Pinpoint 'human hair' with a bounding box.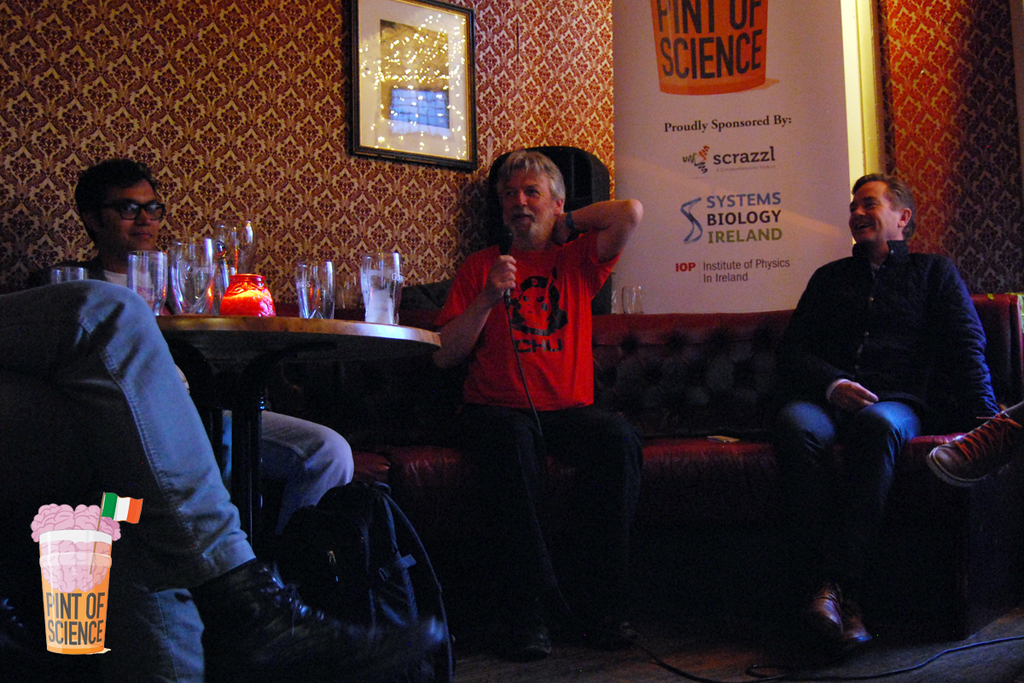
BBox(73, 161, 160, 243).
